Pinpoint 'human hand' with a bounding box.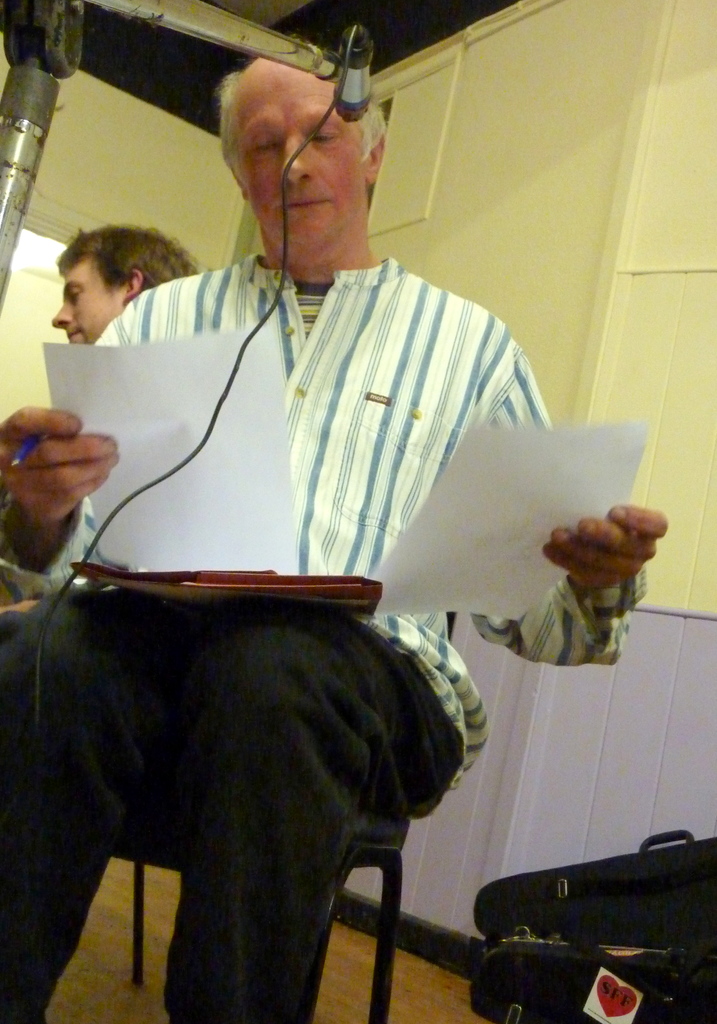
<box>540,501,671,589</box>.
